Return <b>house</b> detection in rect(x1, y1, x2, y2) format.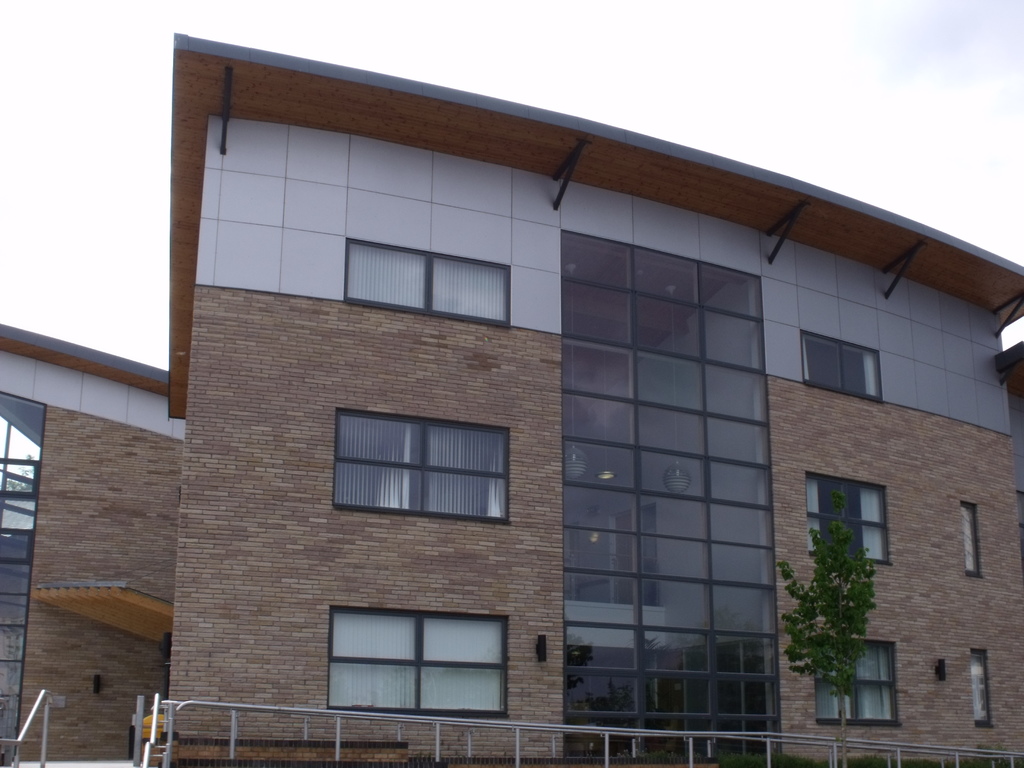
rect(121, 14, 1014, 767).
